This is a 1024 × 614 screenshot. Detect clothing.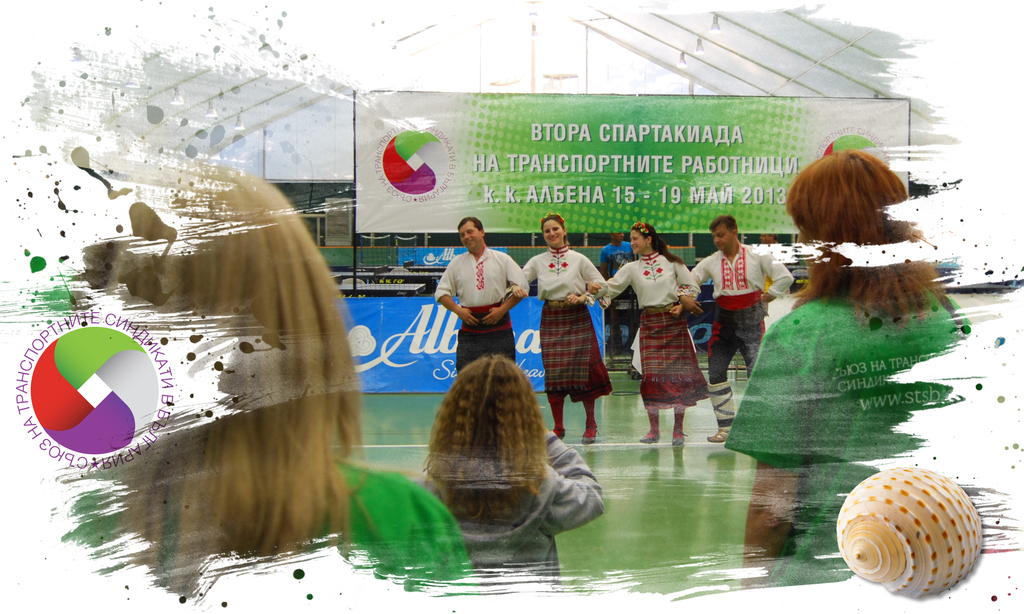
box(726, 277, 964, 590).
